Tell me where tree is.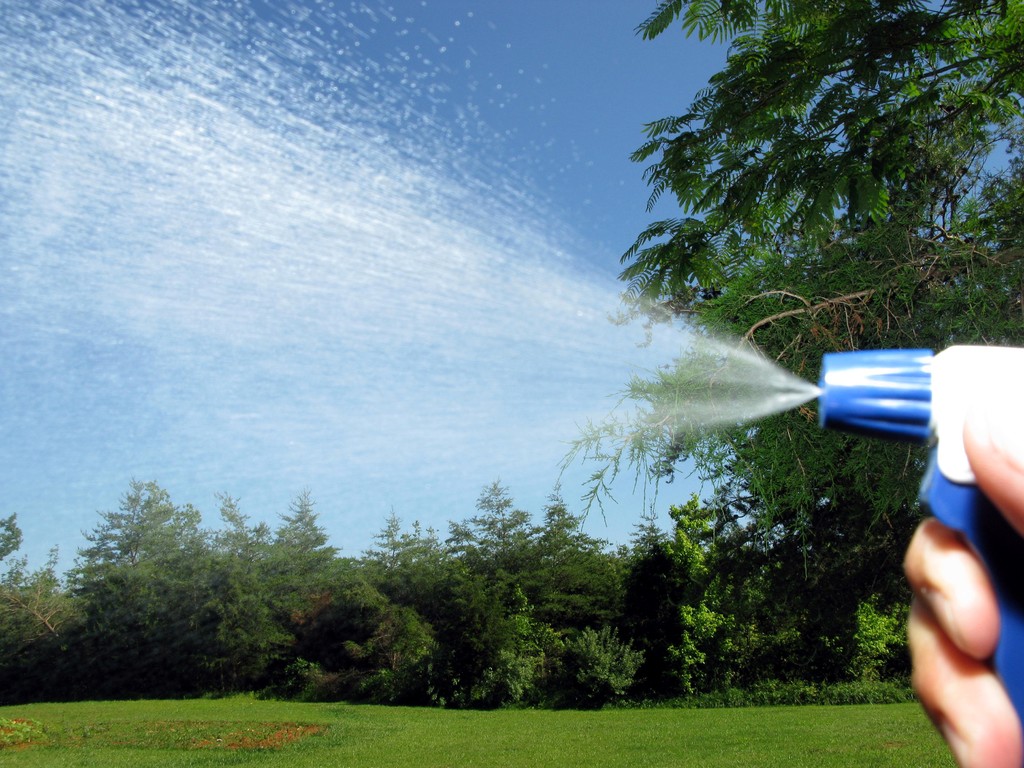
tree is at box=[552, 0, 1023, 602].
